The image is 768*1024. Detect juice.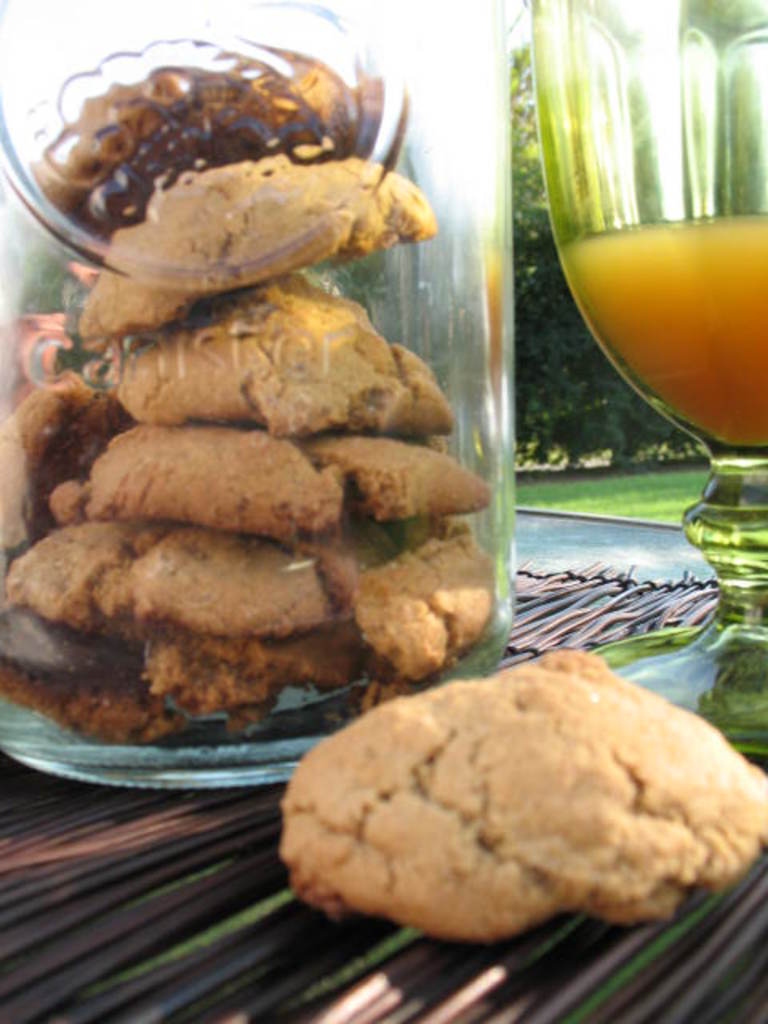
Detection: BBox(552, 205, 763, 462).
